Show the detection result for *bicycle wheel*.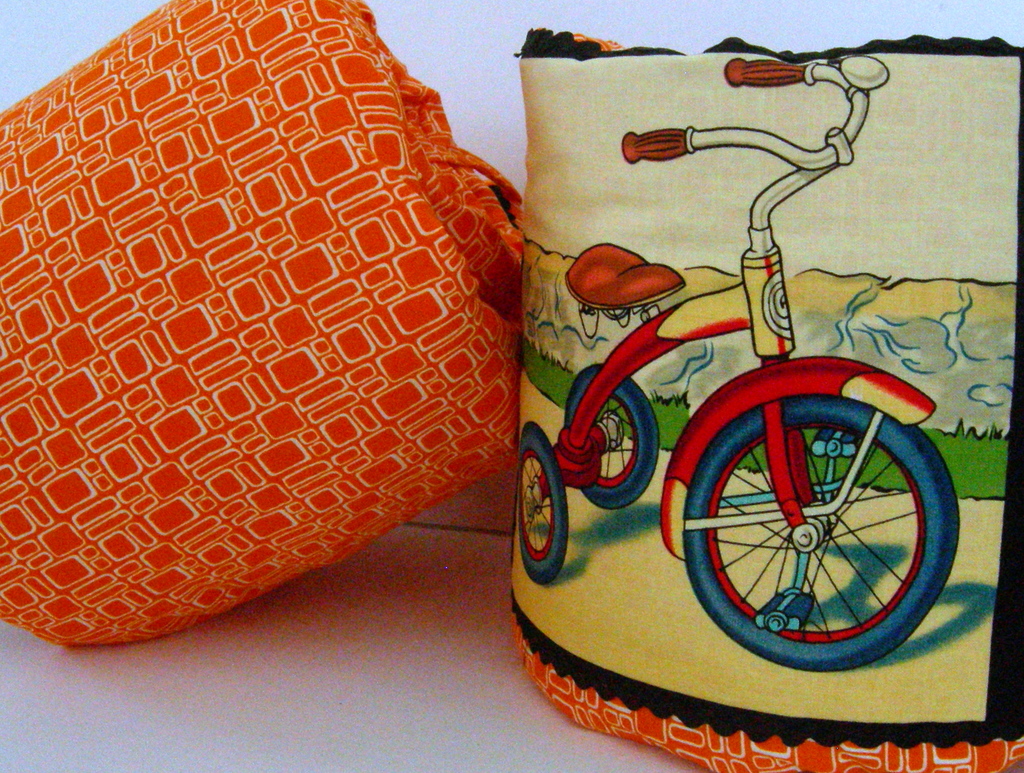
left=661, top=381, right=955, bottom=692.
